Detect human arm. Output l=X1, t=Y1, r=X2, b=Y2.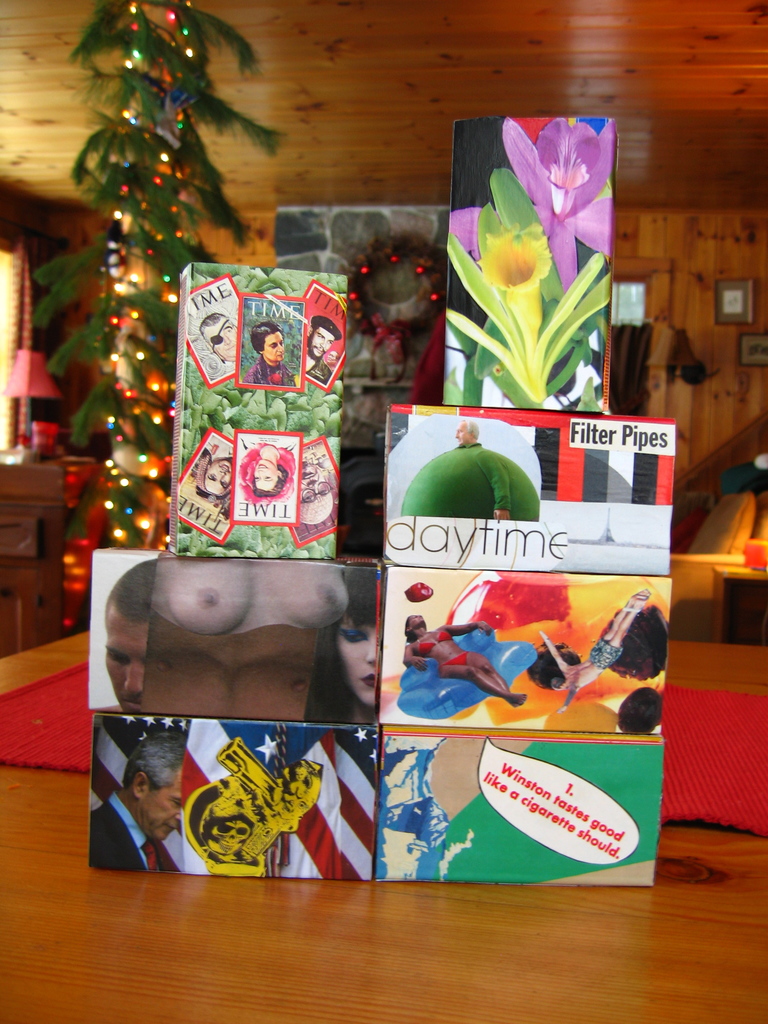
l=383, t=633, r=435, b=673.
